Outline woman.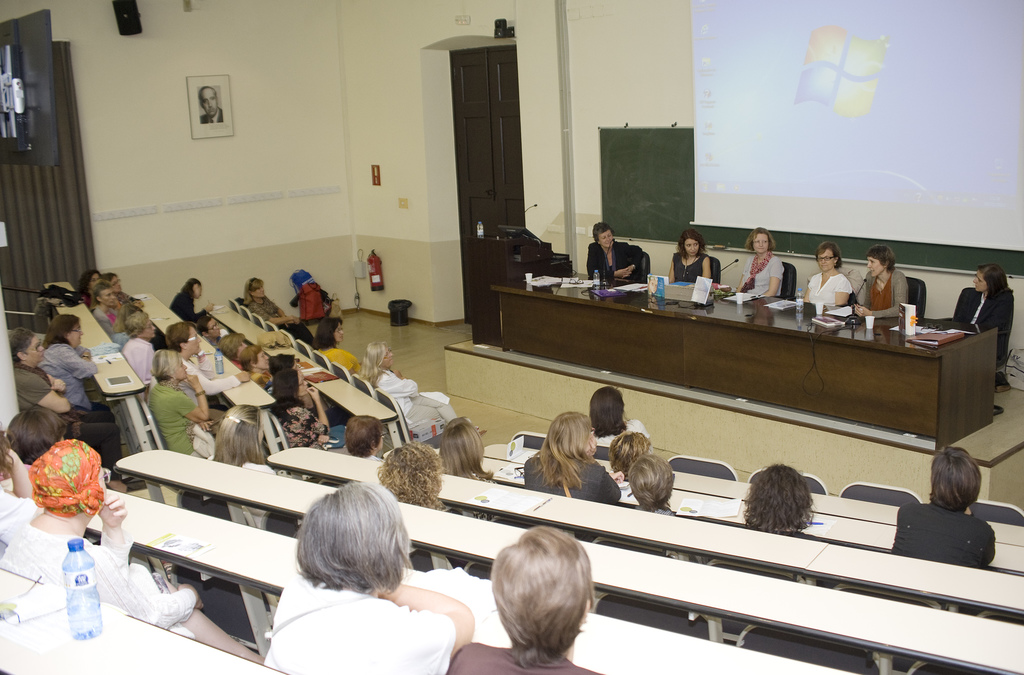
Outline: x1=143 y1=348 x2=212 y2=463.
